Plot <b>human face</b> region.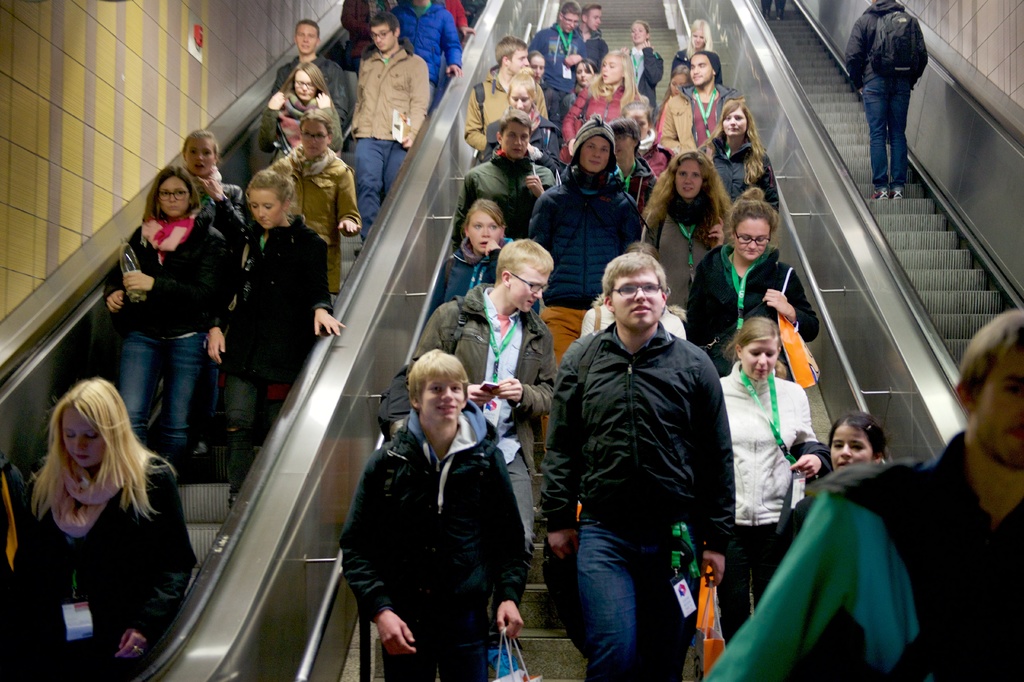
Plotted at 561:10:580:33.
